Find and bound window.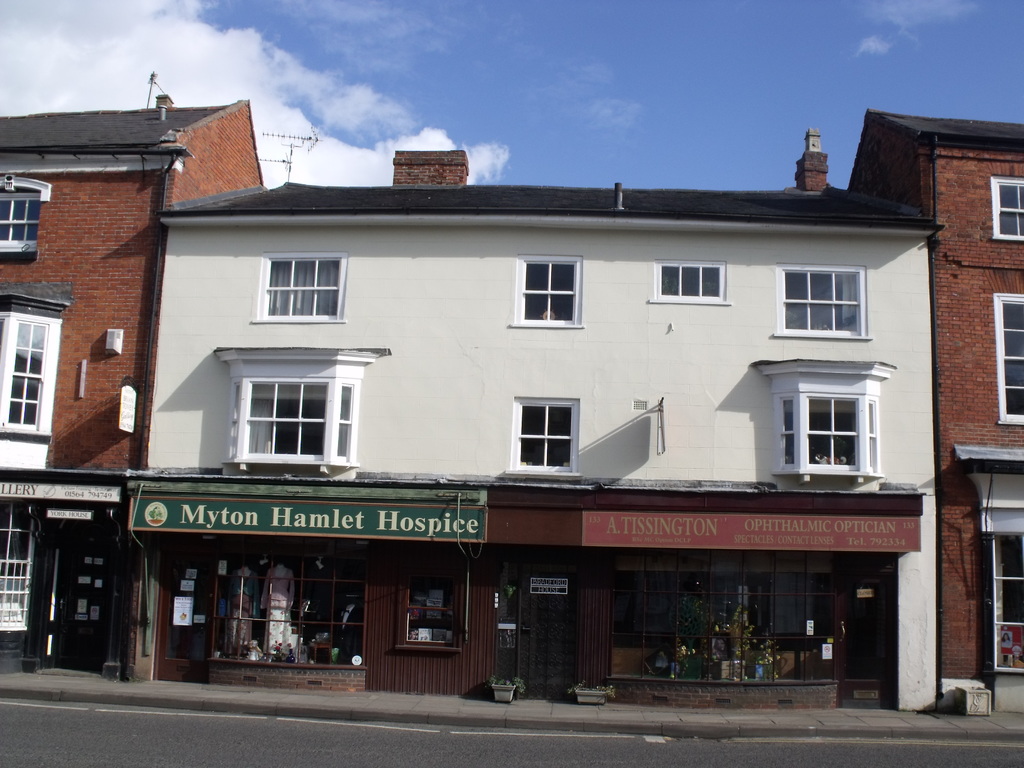
Bound: region(774, 373, 872, 484).
